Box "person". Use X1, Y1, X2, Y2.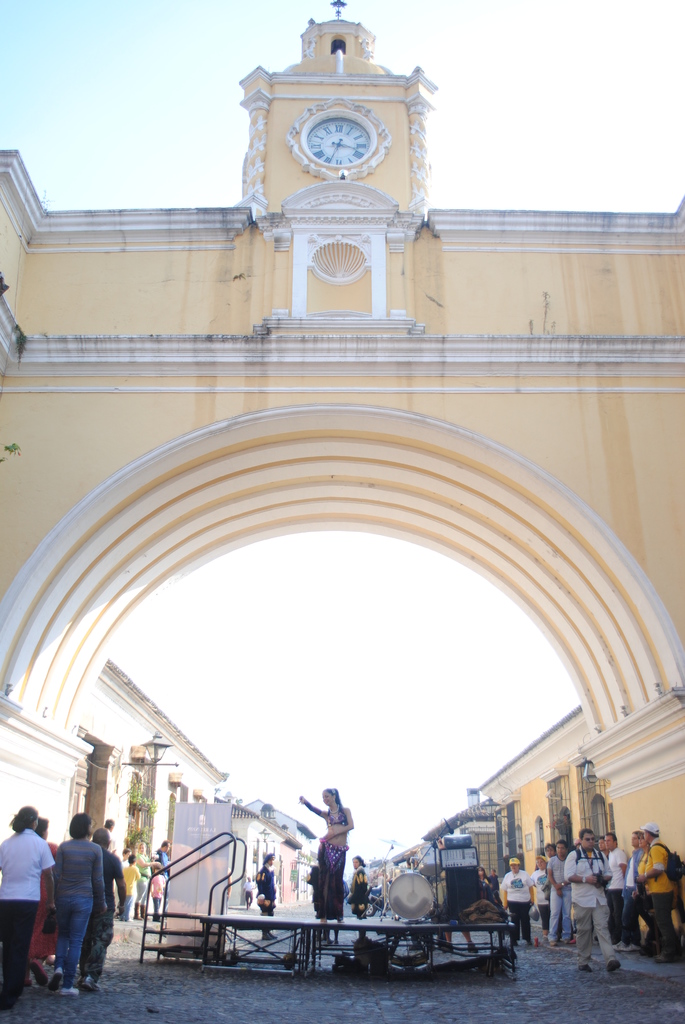
551, 825, 610, 972.
